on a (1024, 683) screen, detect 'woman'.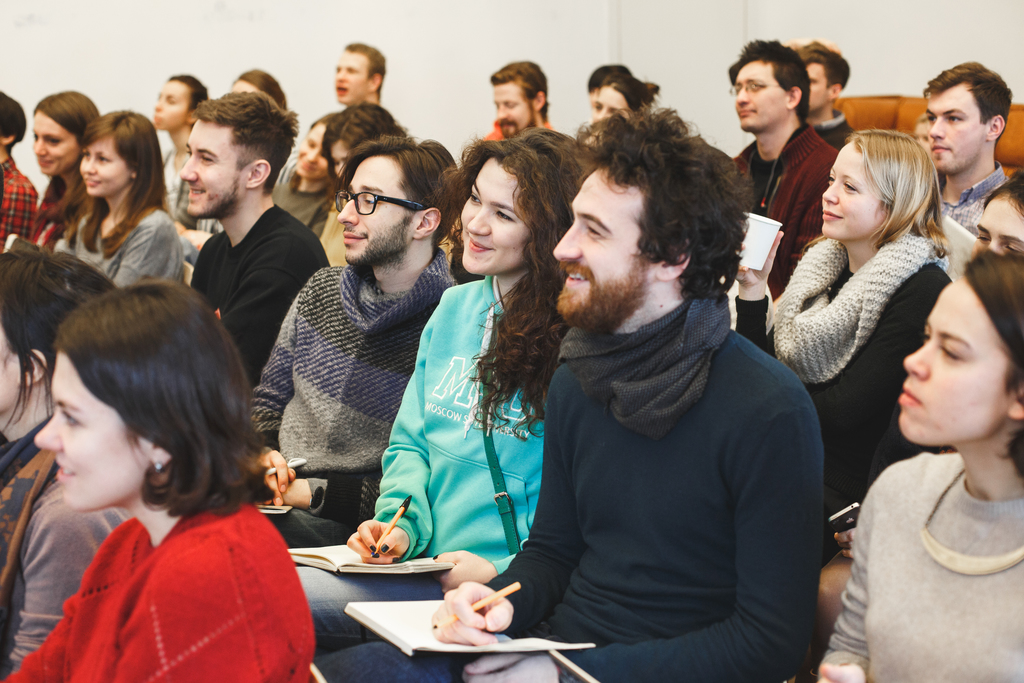
locate(961, 170, 1023, 265).
